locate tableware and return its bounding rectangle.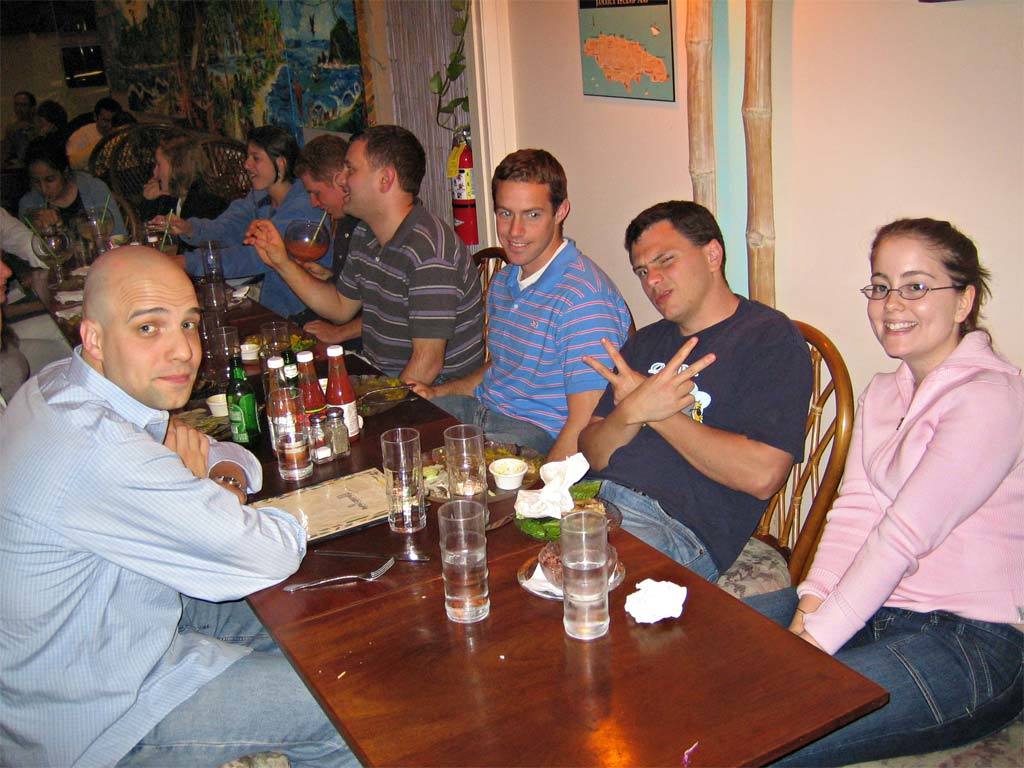
324,549,425,561.
